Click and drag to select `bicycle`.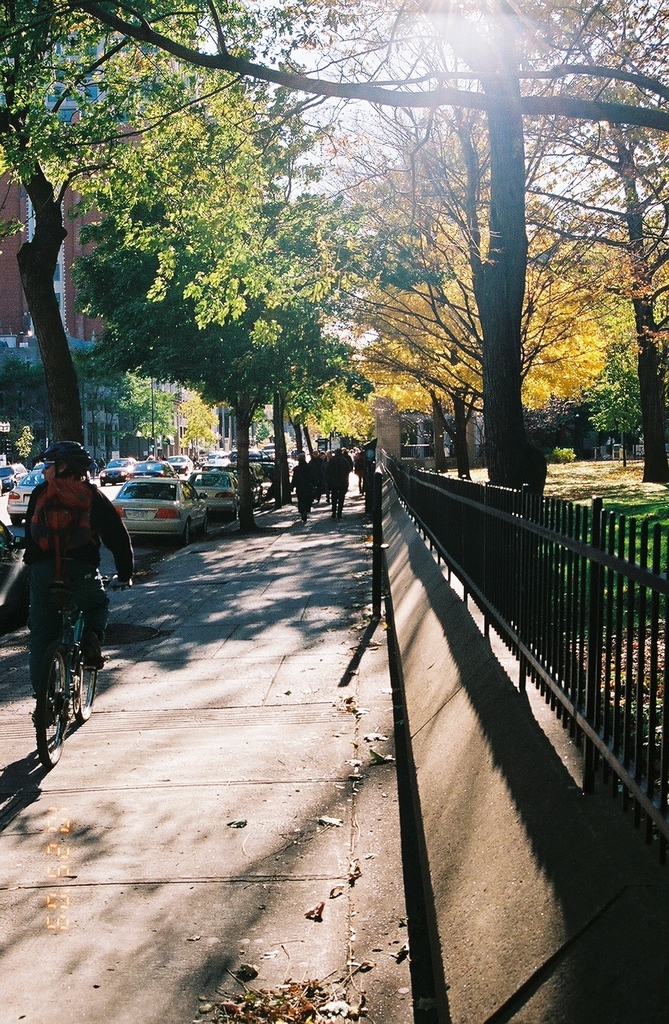
Selection: bbox(21, 559, 102, 780).
